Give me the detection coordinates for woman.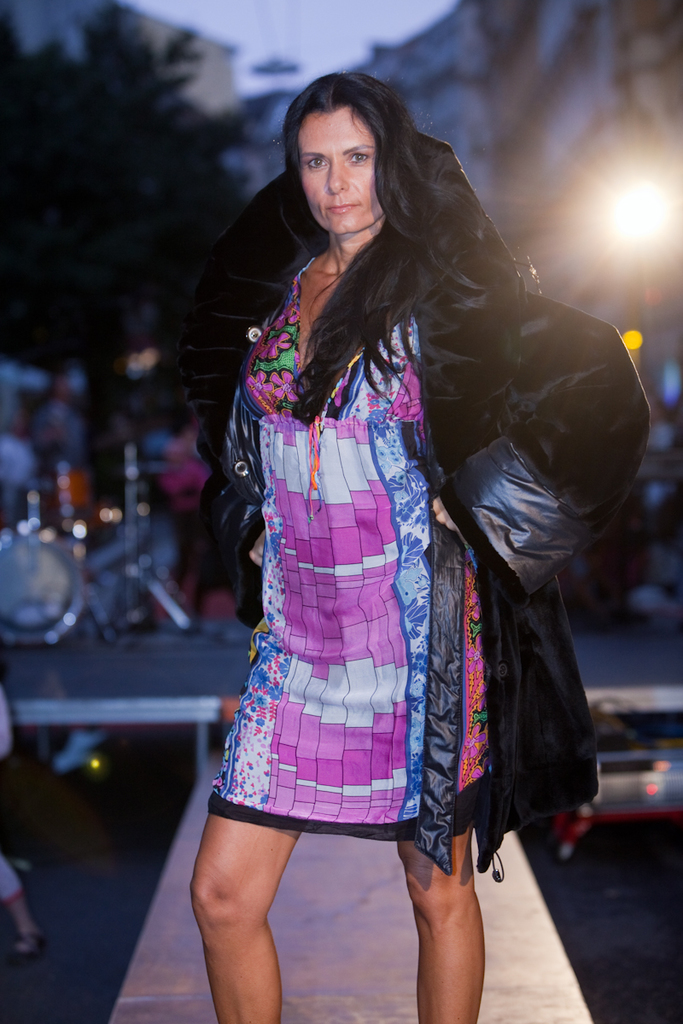
224, 82, 668, 1023.
